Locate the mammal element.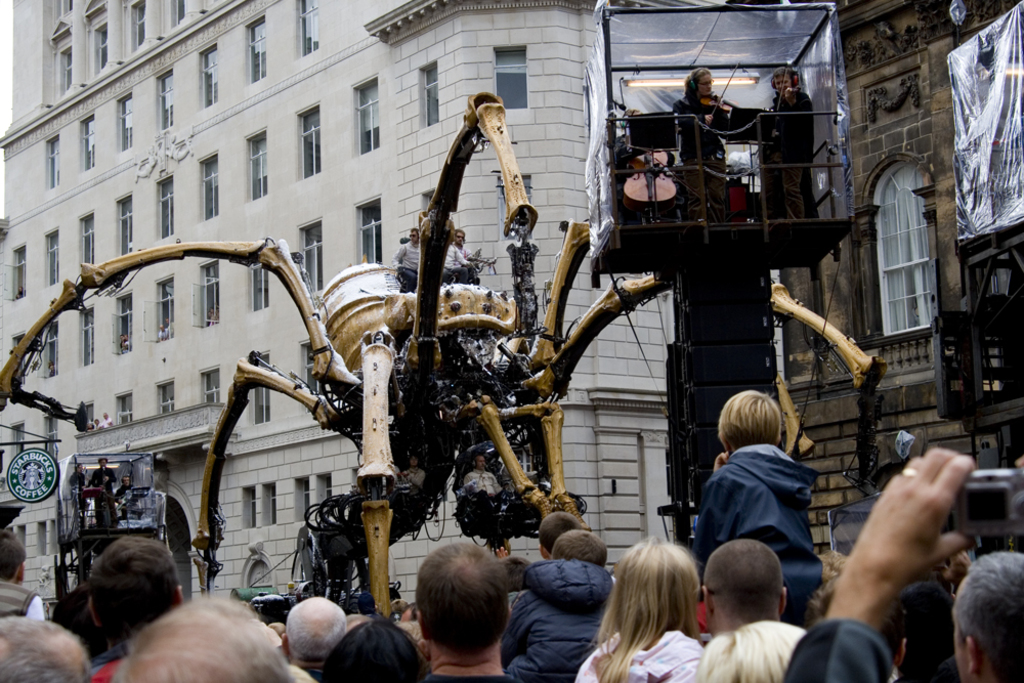
Element bbox: Rect(0, 529, 44, 620).
